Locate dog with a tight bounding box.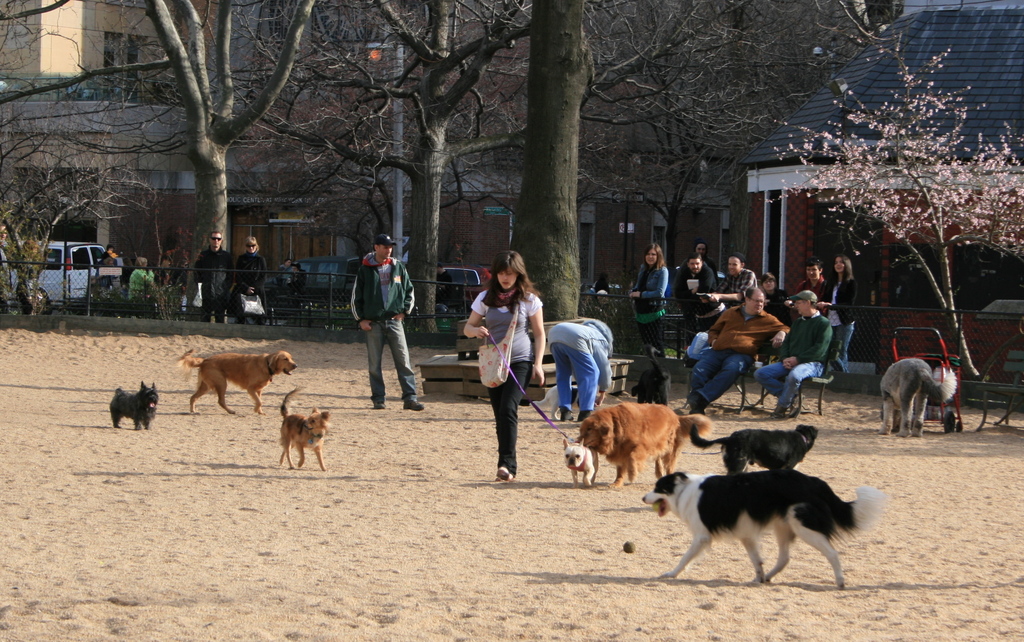
bbox=(109, 378, 157, 436).
